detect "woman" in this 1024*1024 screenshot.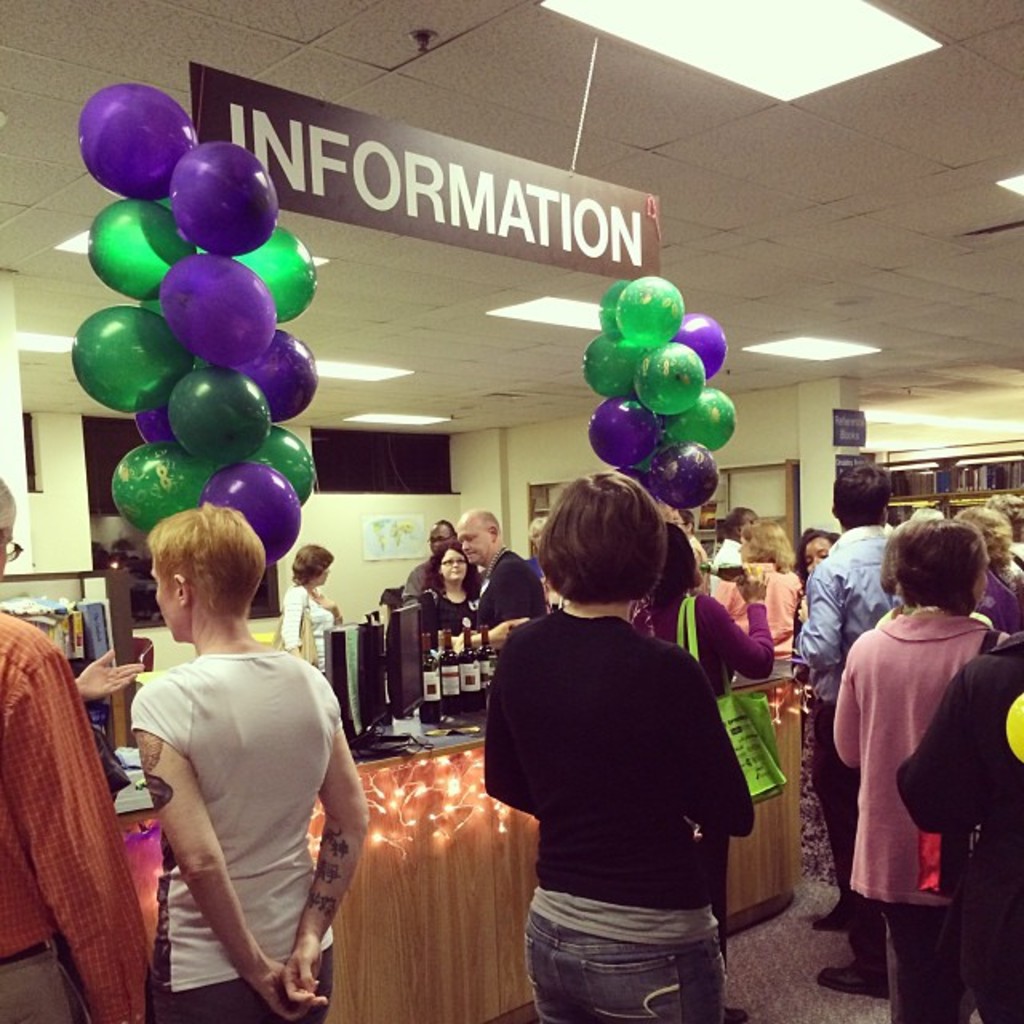
Detection: box(285, 544, 349, 690).
